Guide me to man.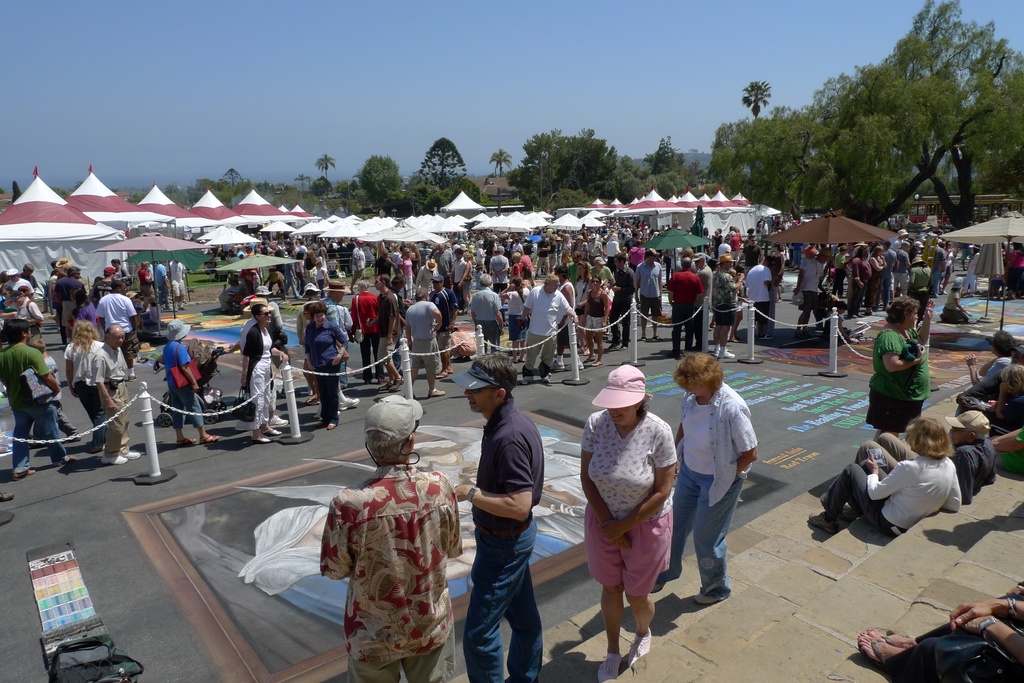
Guidance: (x1=170, y1=261, x2=188, y2=301).
